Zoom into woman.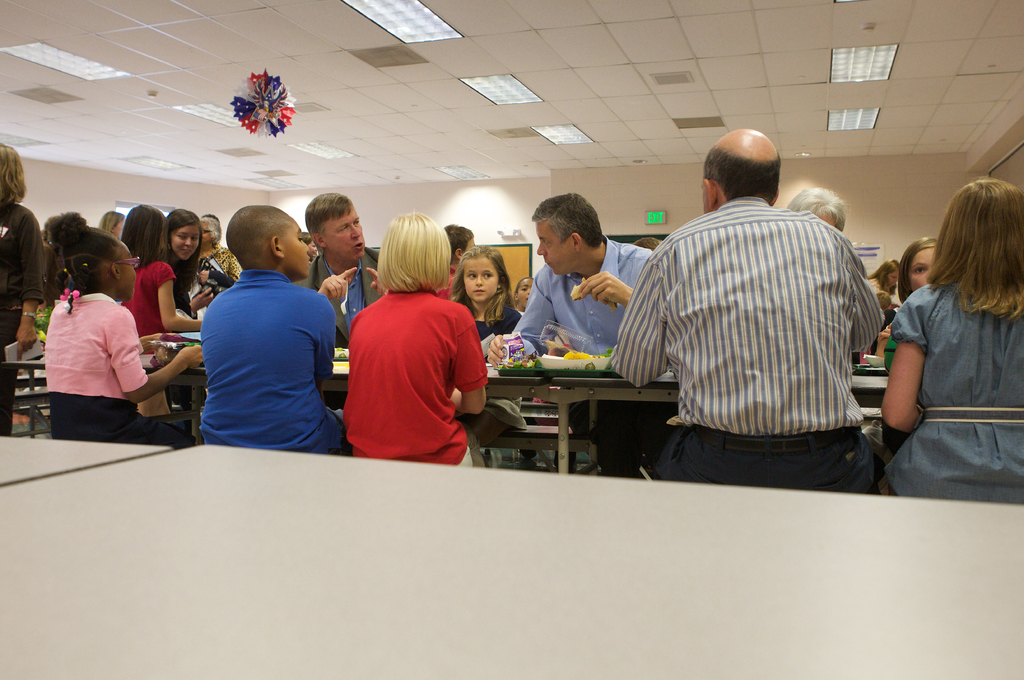
Zoom target: {"left": 864, "top": 260, "right": 900, "bottom": 297}.
